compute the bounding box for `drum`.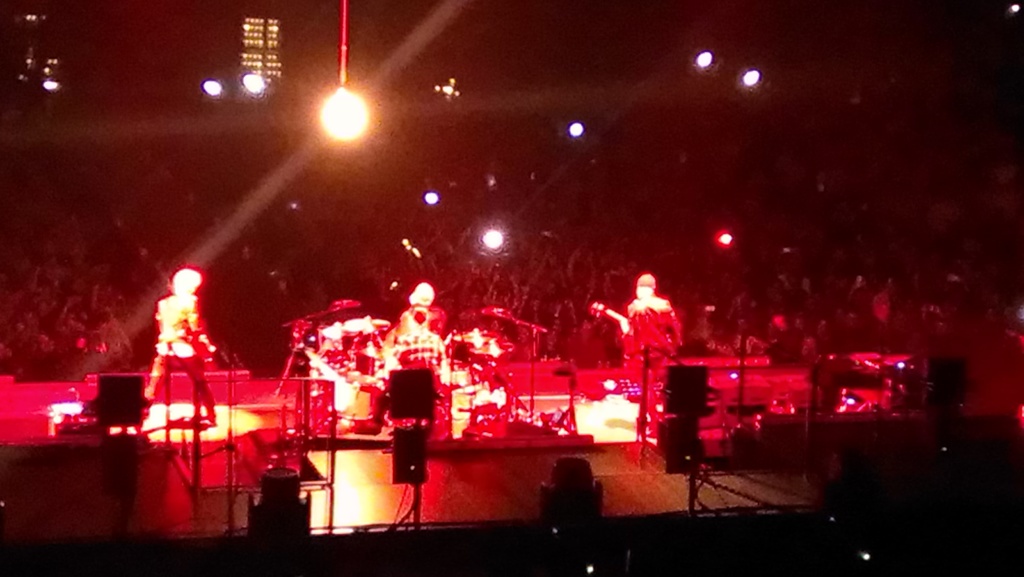
391:329:445:366.
